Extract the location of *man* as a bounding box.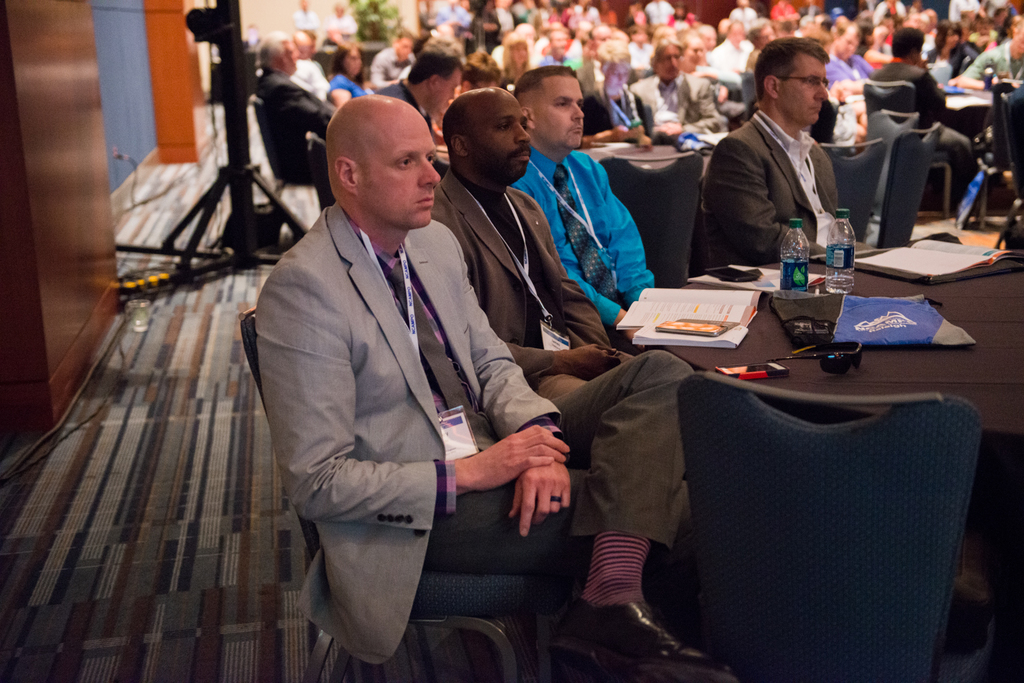
detection(373, 33, 475, 175).
